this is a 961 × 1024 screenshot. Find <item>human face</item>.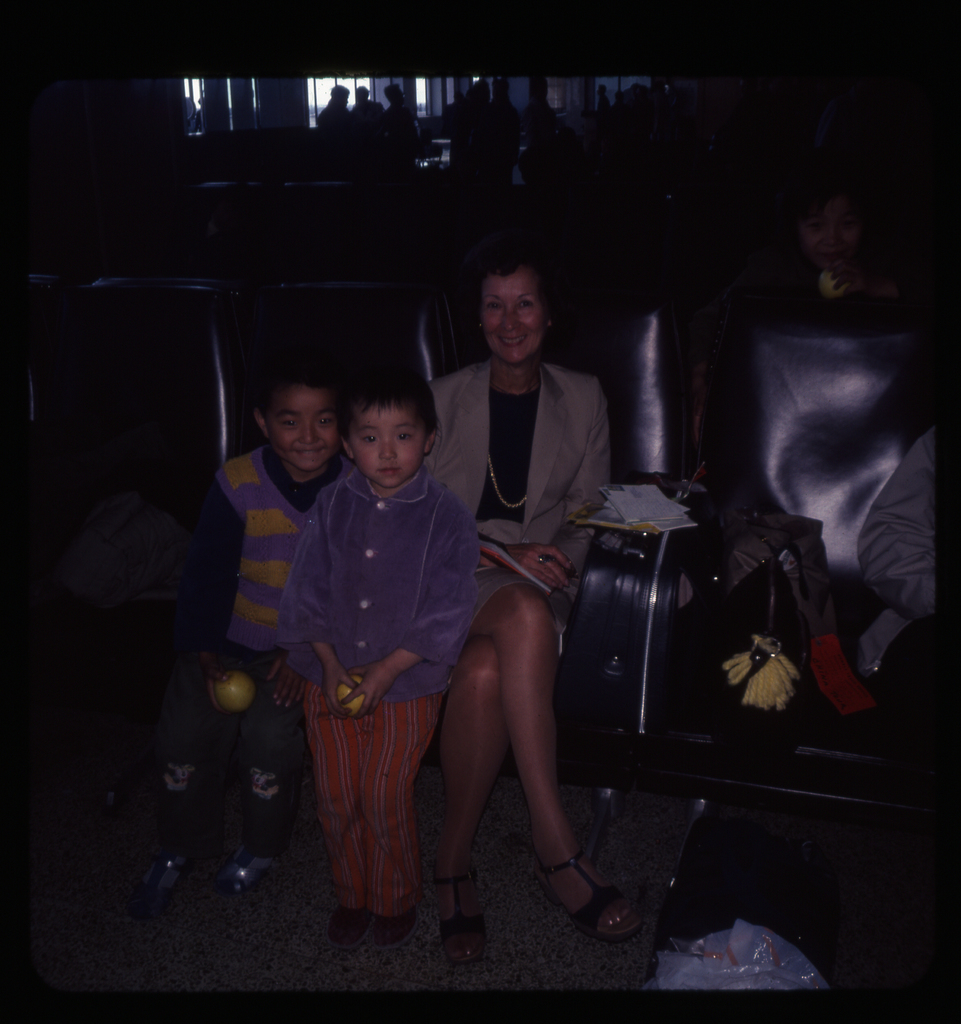
Bounding box: 268:387:339:476.
